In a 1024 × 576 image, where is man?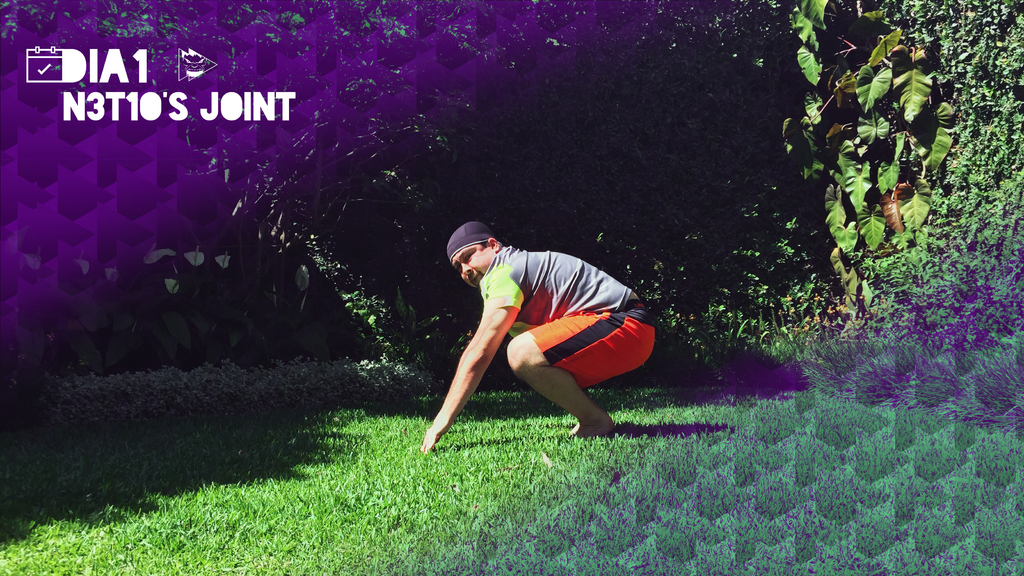
(left=418, top=207, right=662, bottom=452).
